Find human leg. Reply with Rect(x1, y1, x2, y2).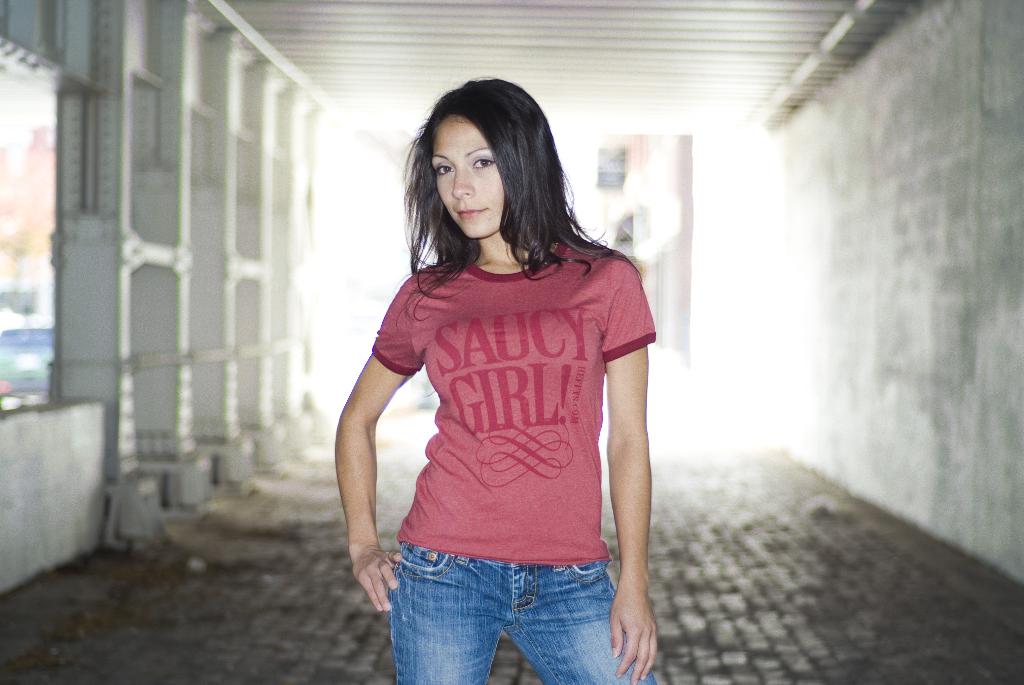
Rect(512, 564, 660, 684).
